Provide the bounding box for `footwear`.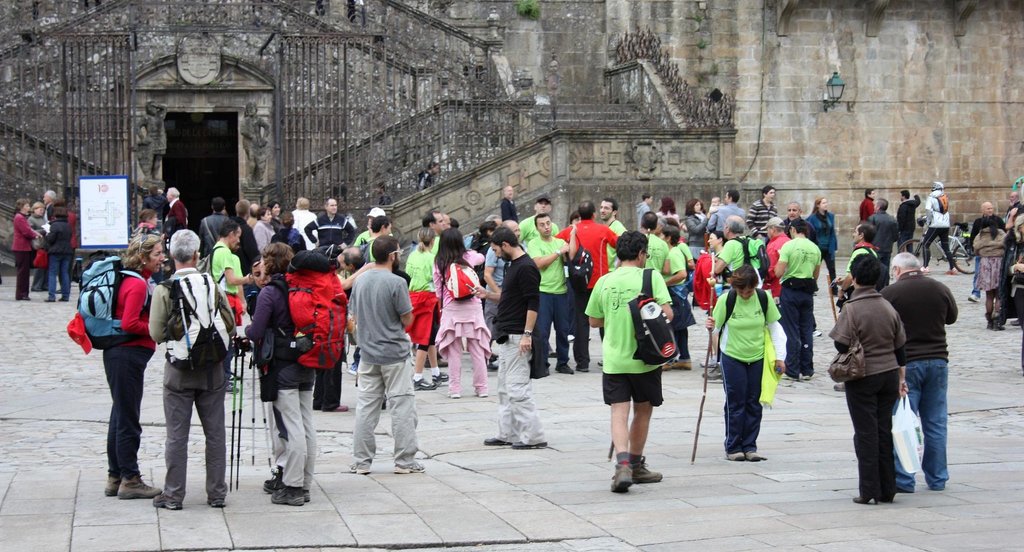
{"x1": 702, "y1": 365, "x2": 723, "y2": 380}.
